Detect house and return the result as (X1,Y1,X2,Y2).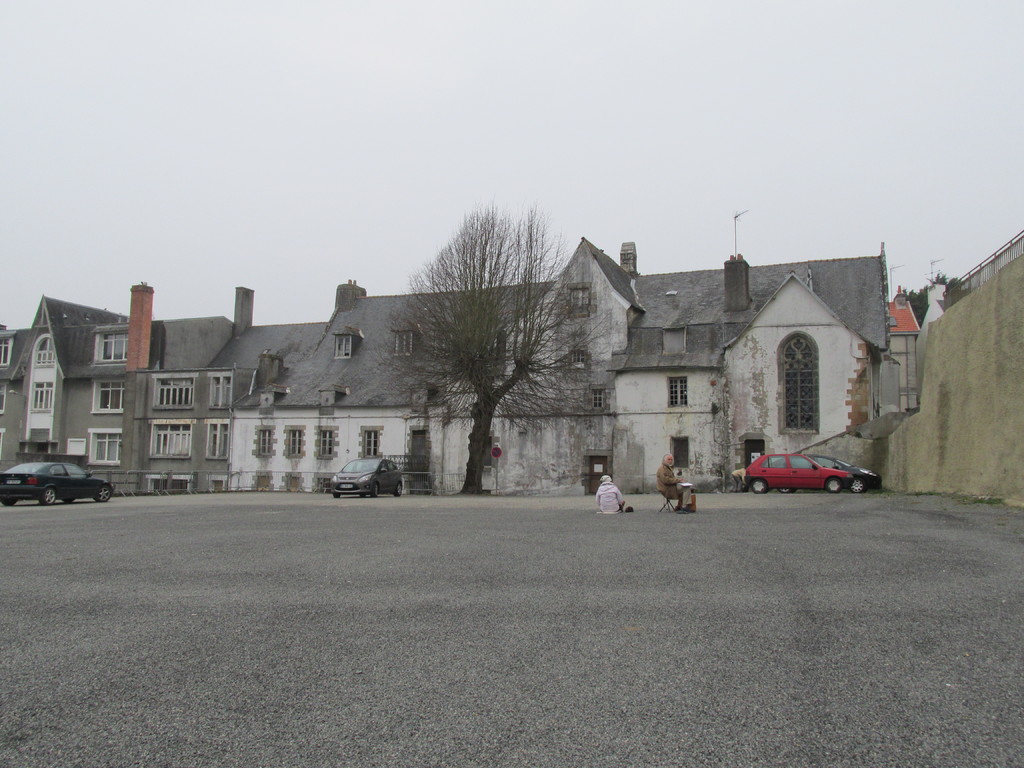
(0,282,80,498).
